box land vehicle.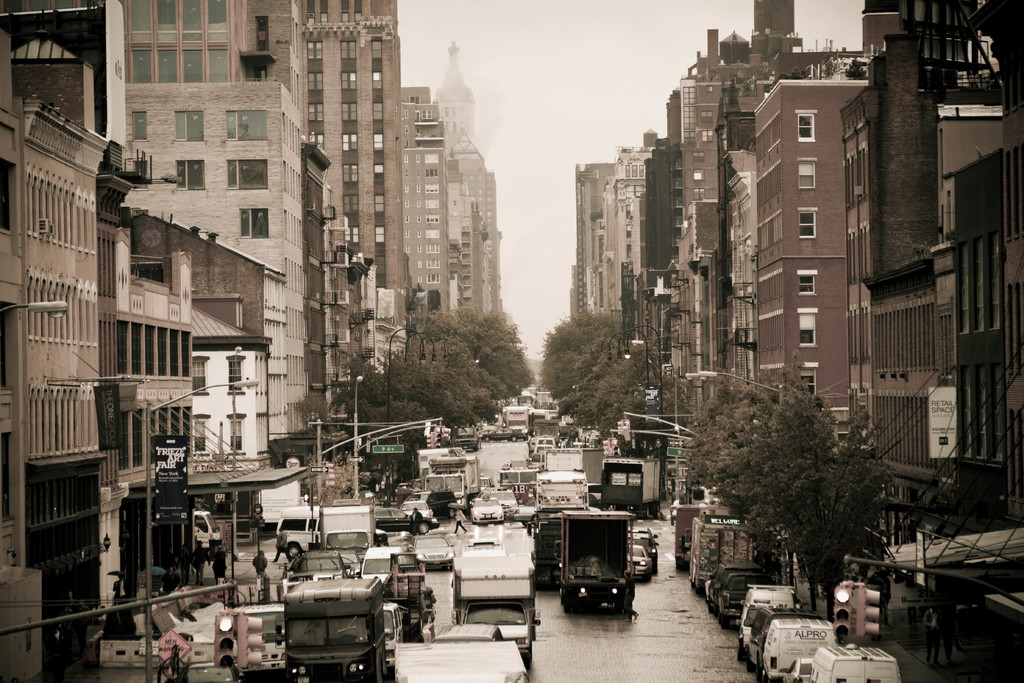
x1=451 y1=424 x2=480 y2=453.
